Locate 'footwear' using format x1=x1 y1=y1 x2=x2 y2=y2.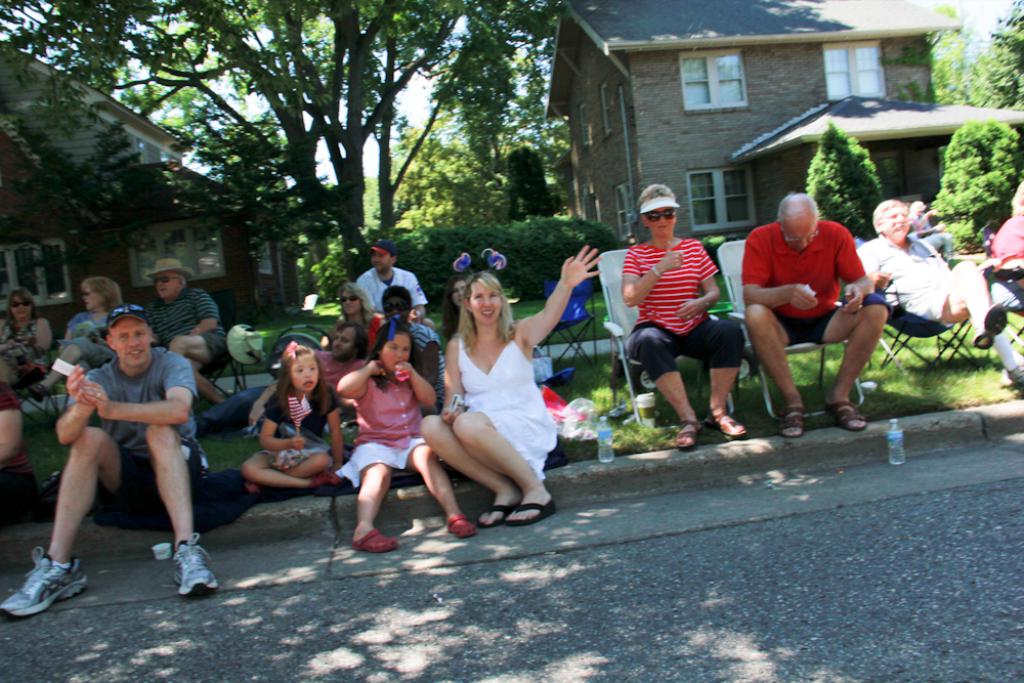
x1=0 y1=547 x2=85 y2=617.
